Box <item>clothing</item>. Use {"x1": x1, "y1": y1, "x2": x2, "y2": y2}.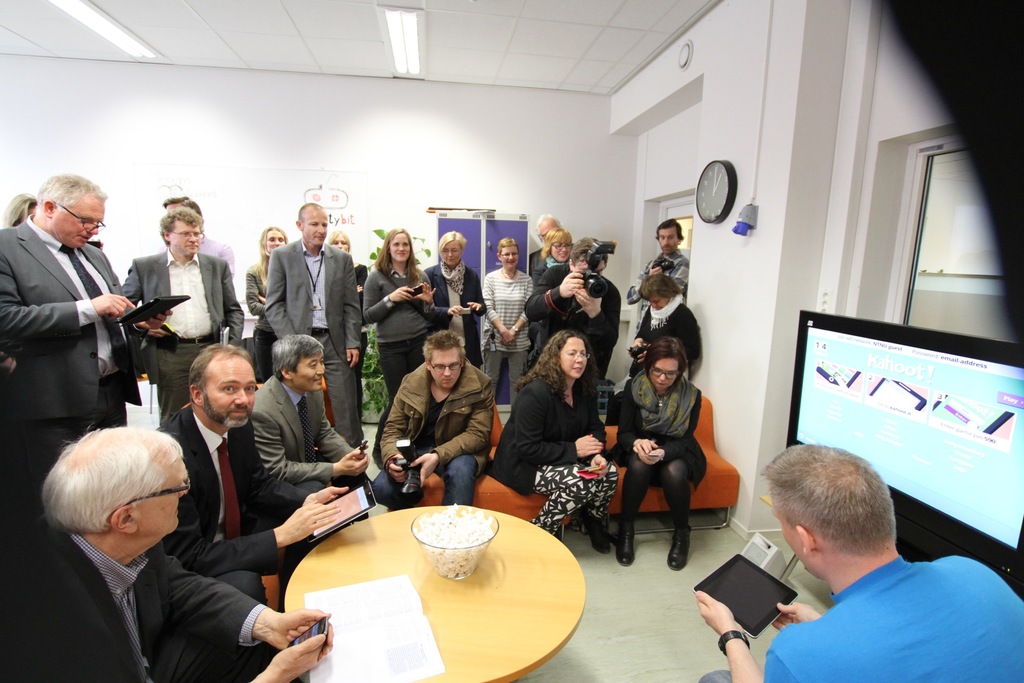
{"x1": 0, "y1": 220, "x2": 134, "y2": 524}.
